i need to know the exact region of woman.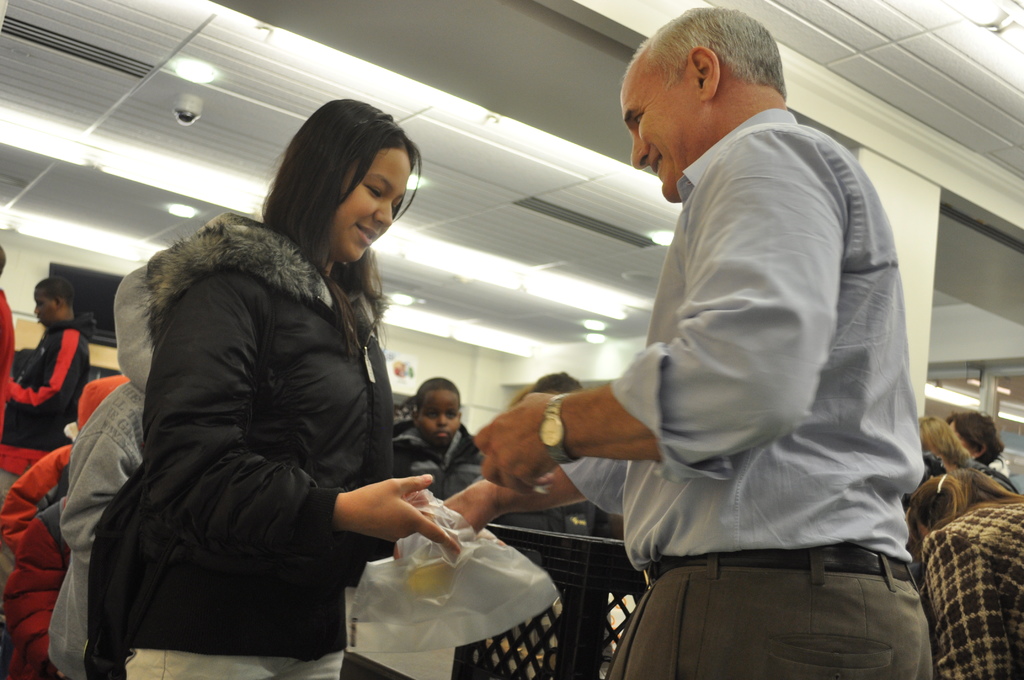
Region: bbox=[913, 414, 989, 482].
